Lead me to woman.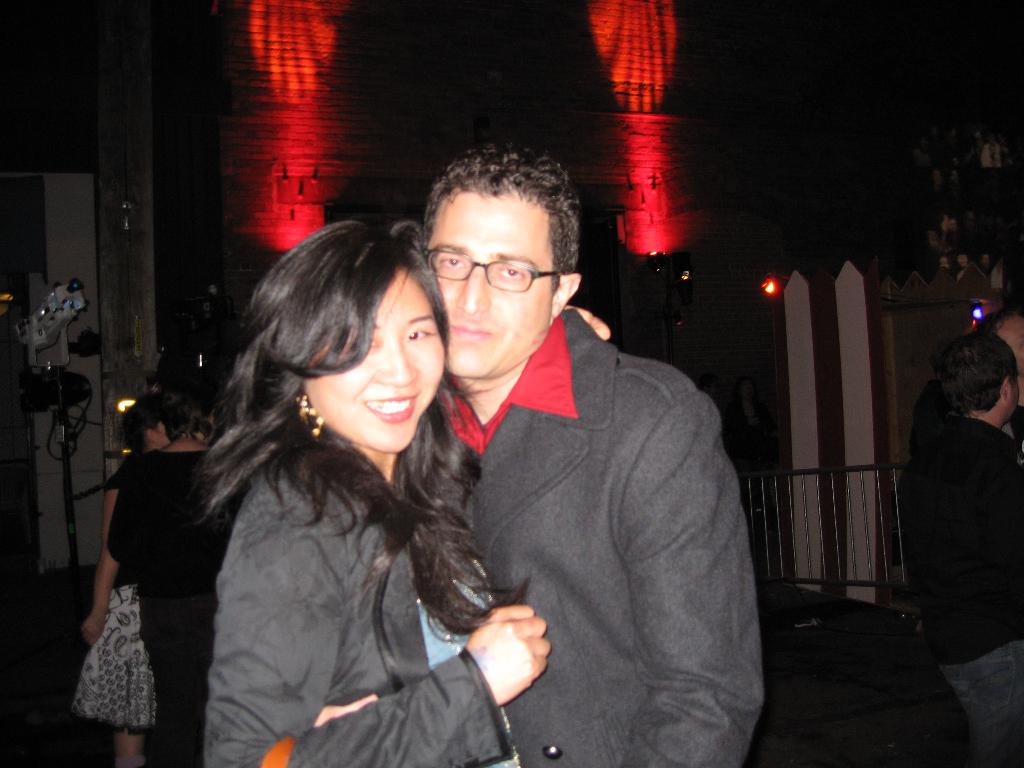
Lead to bbox=[147, 186, 534, 767].
